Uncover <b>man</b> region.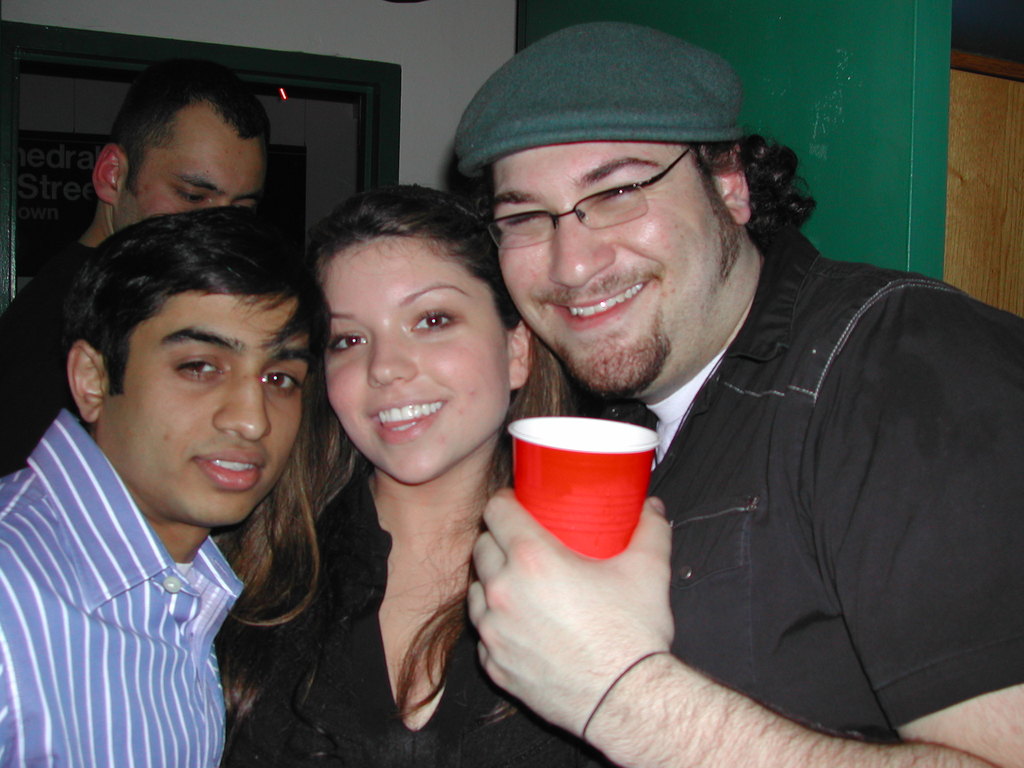
Uncovered: {"left": 0, "top": 52, "right": 268, "bottom": 479}.
